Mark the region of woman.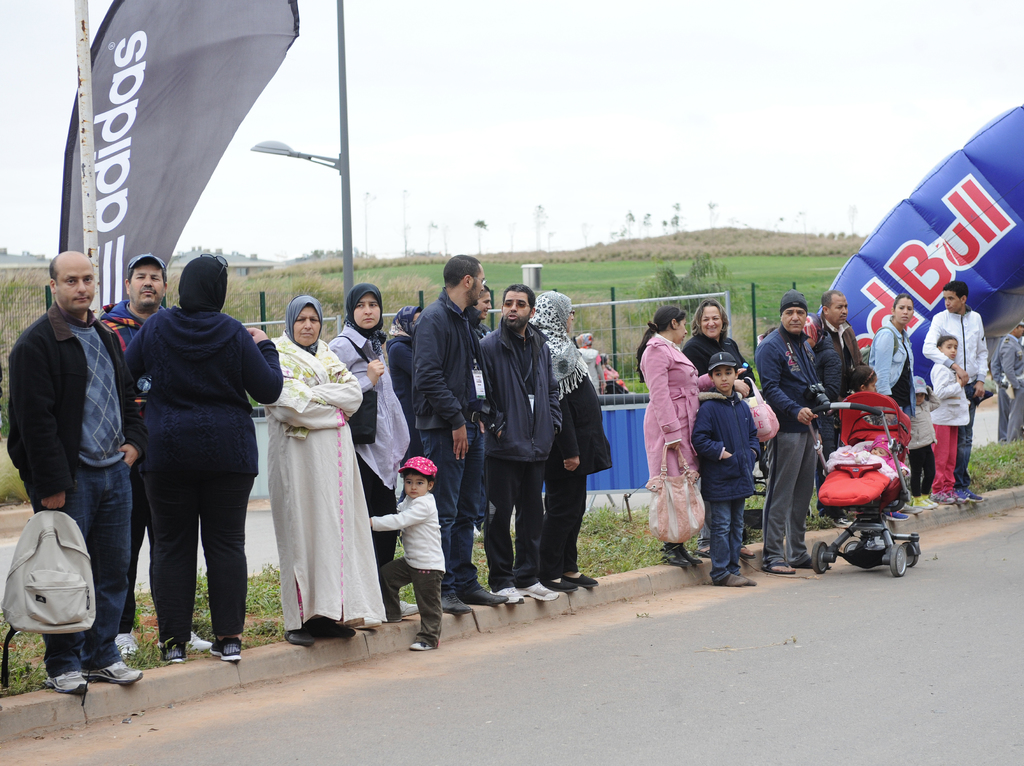
Region: [675, 294, 756, 566].
